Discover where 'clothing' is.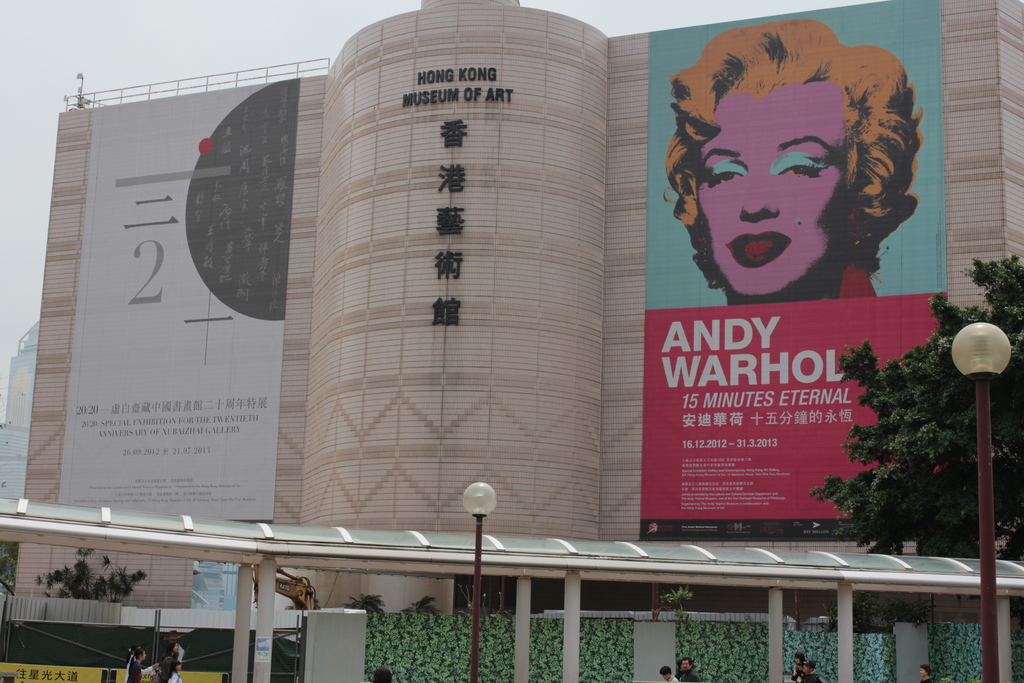
Discovered at rect(126, 652, 157, 676).
